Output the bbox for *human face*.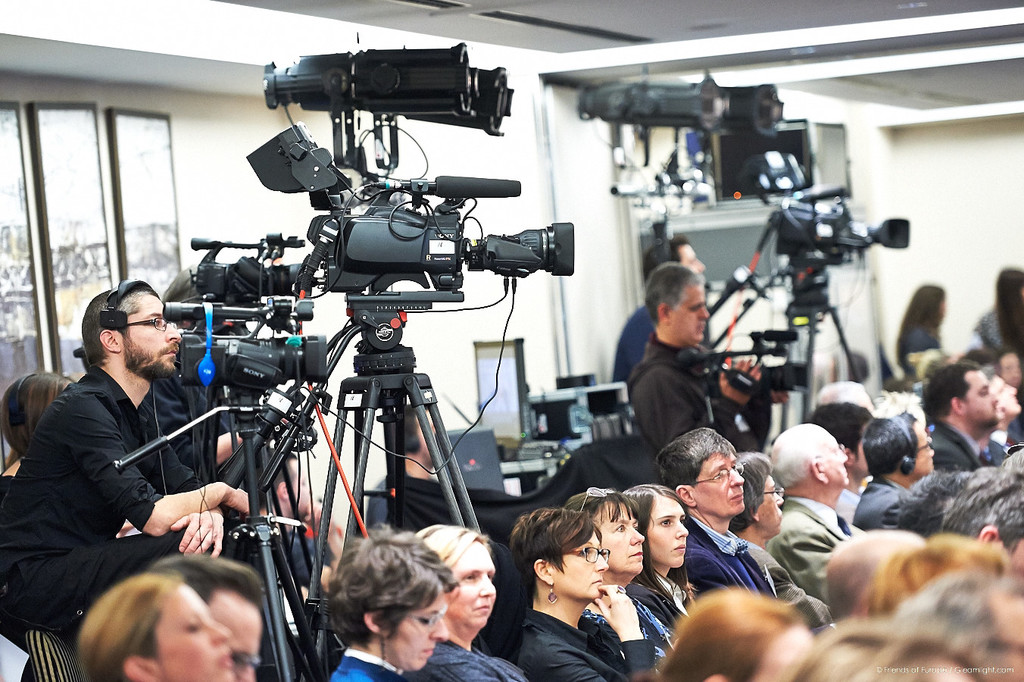
987,377,1020,415.
